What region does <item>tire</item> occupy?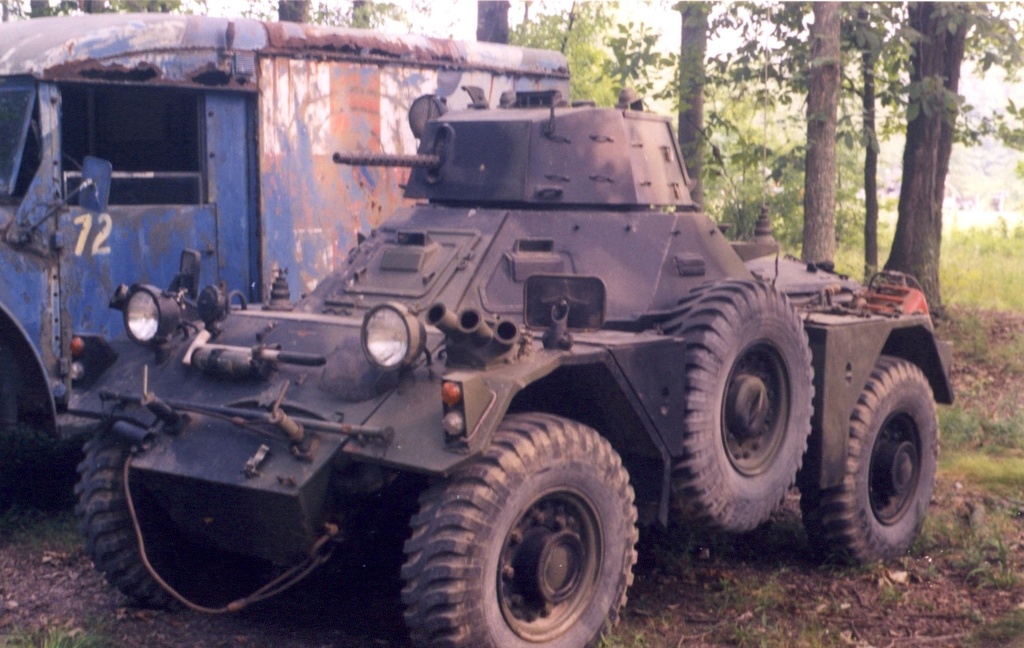
Rect(798, 351, 940, 566).
